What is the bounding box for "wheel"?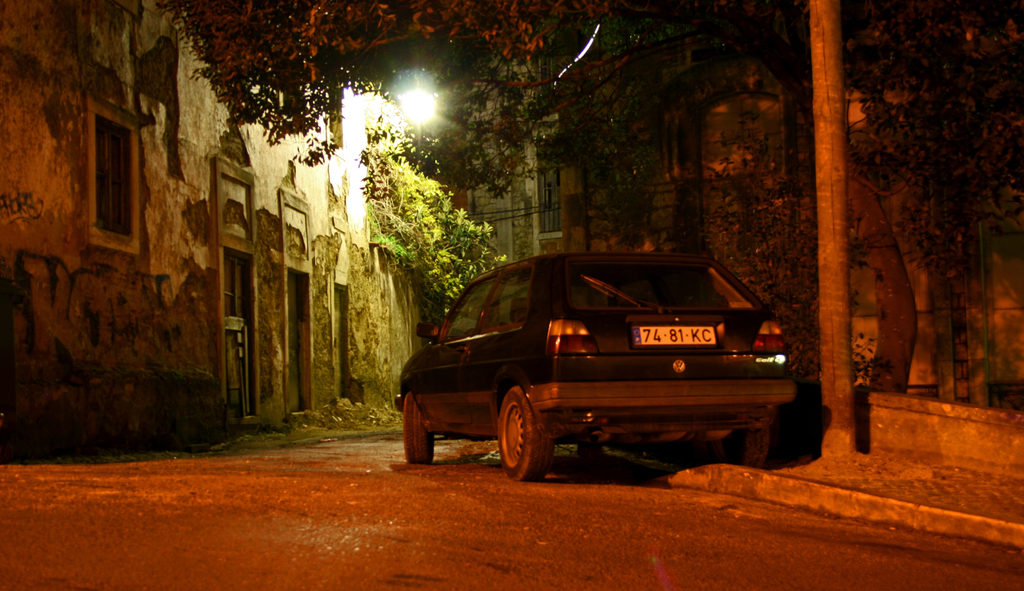
left=719, top=430, right=765, bottom=467.
